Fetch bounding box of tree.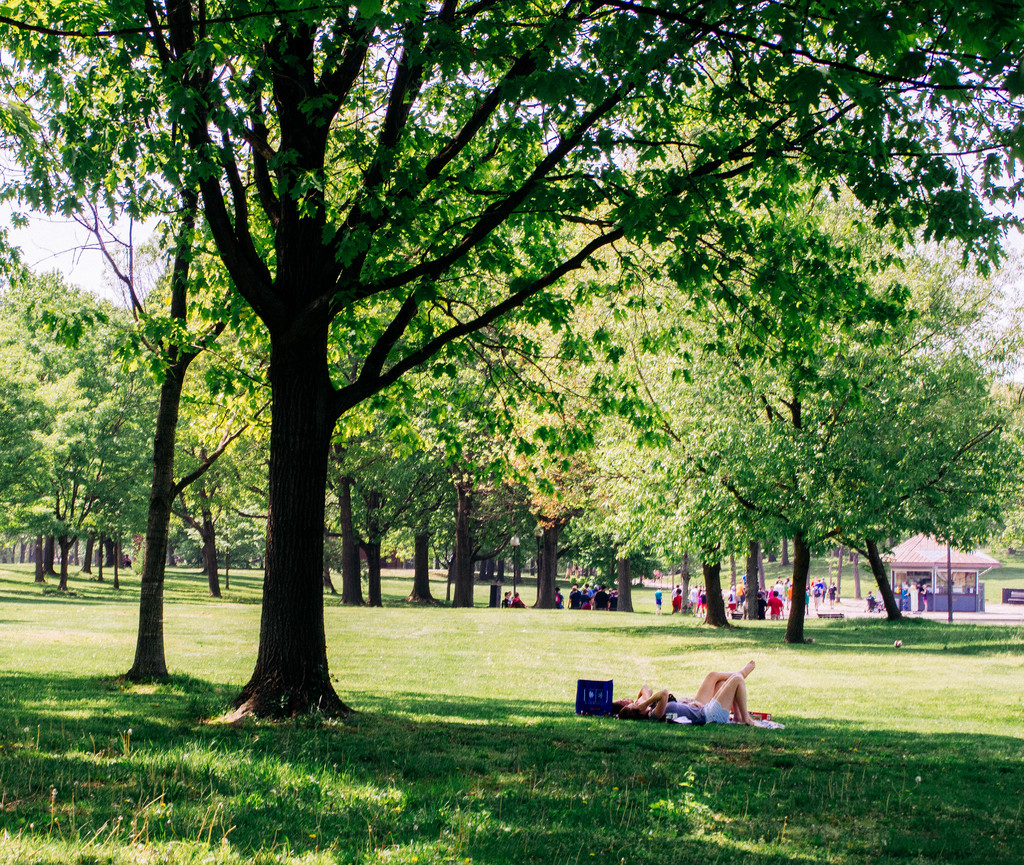
Bbox: 0,9,426,681.
